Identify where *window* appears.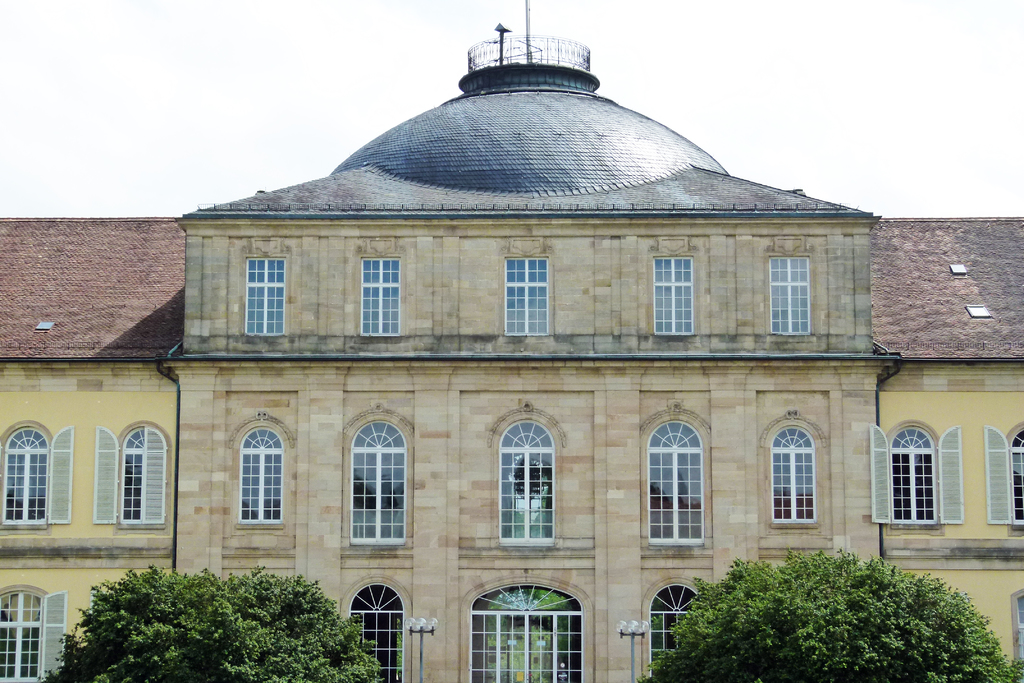
Appears at {"x1": 646, "y1": 422, "x2": 703, "y2": 542}.
